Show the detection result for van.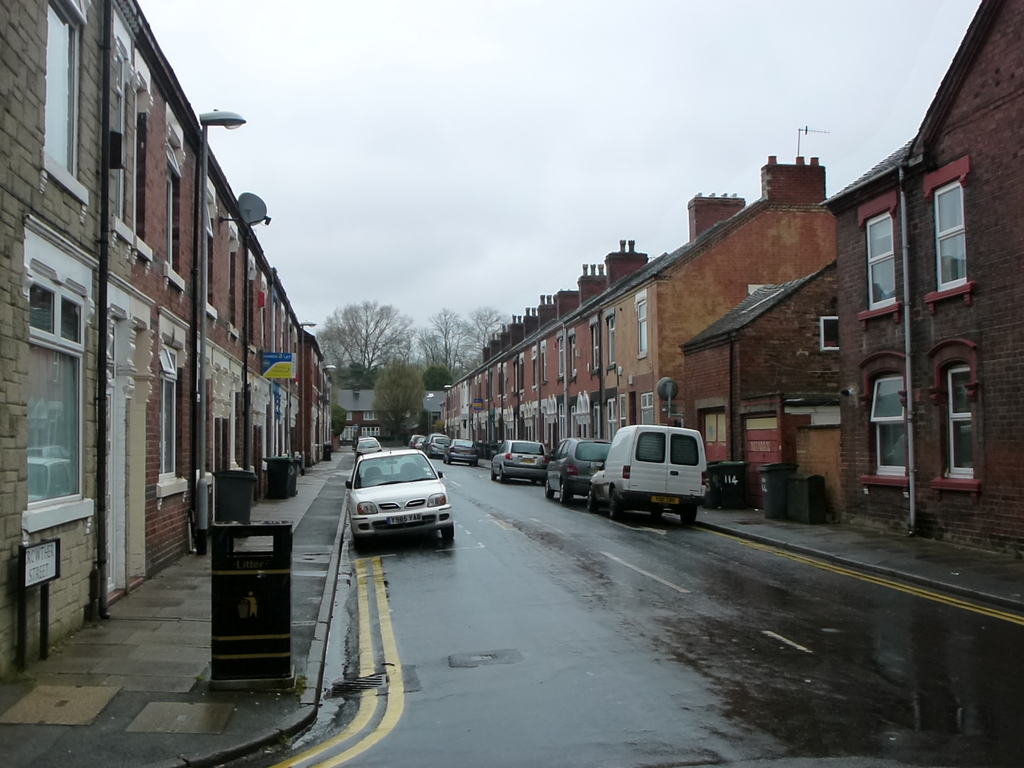
587, 422, 710, 521.
